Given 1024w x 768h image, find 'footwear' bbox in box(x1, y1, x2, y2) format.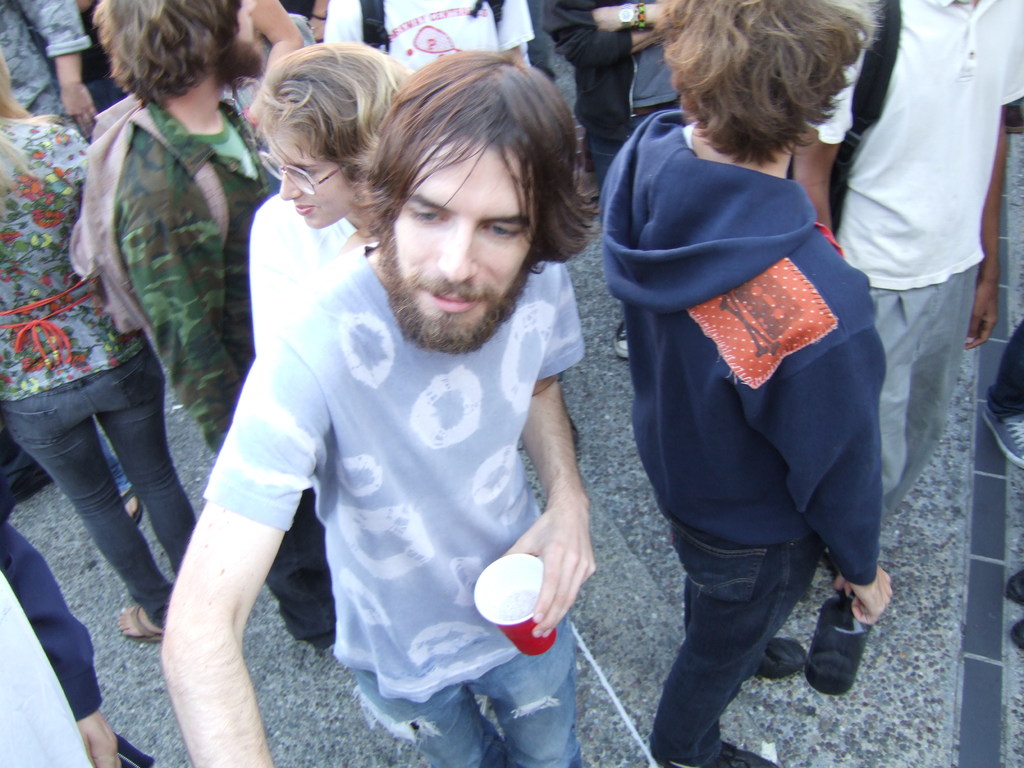
box(120, 484, 144, 522).
